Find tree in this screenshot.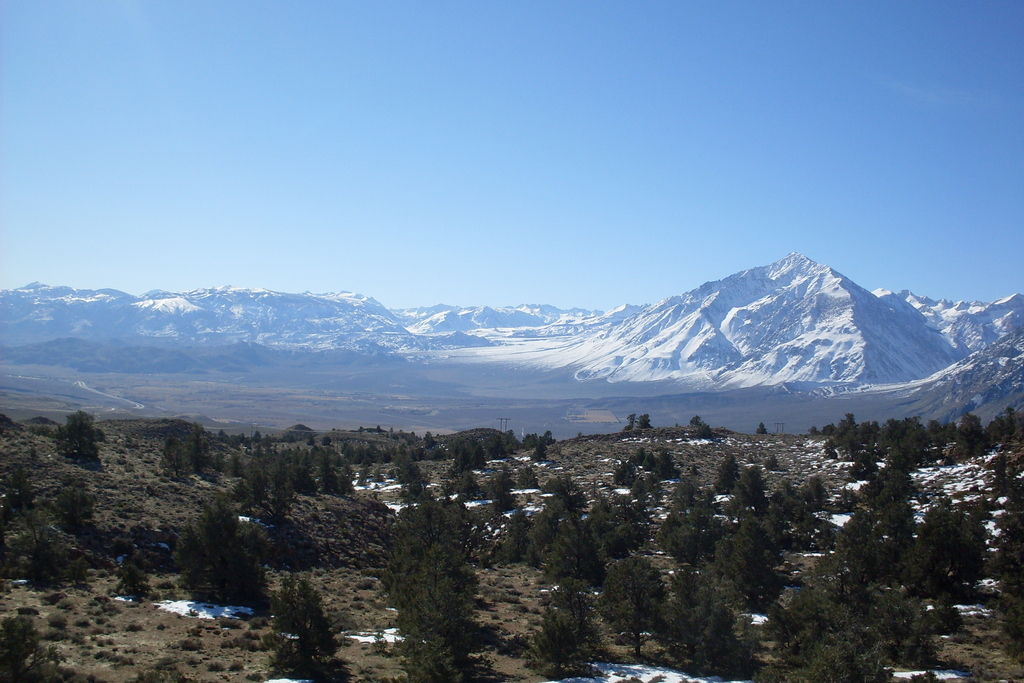
The bounding box for tree is rect(376, 474, 481, 638).
